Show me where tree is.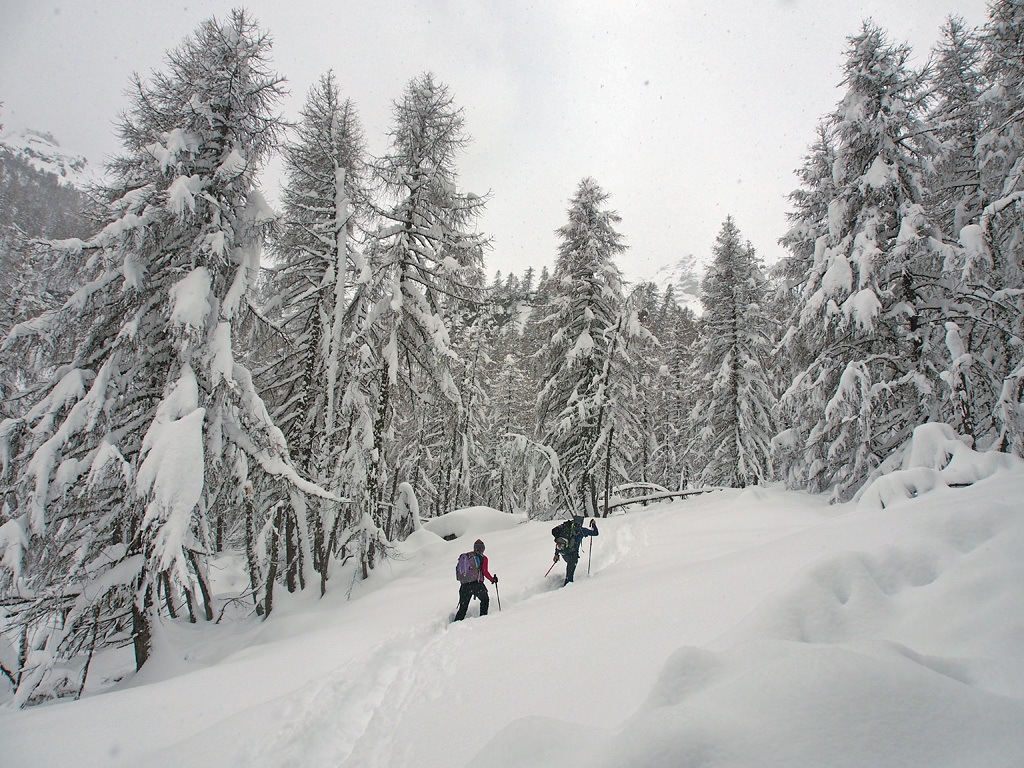
tree is at bbox(339, 66, 493, 545).
